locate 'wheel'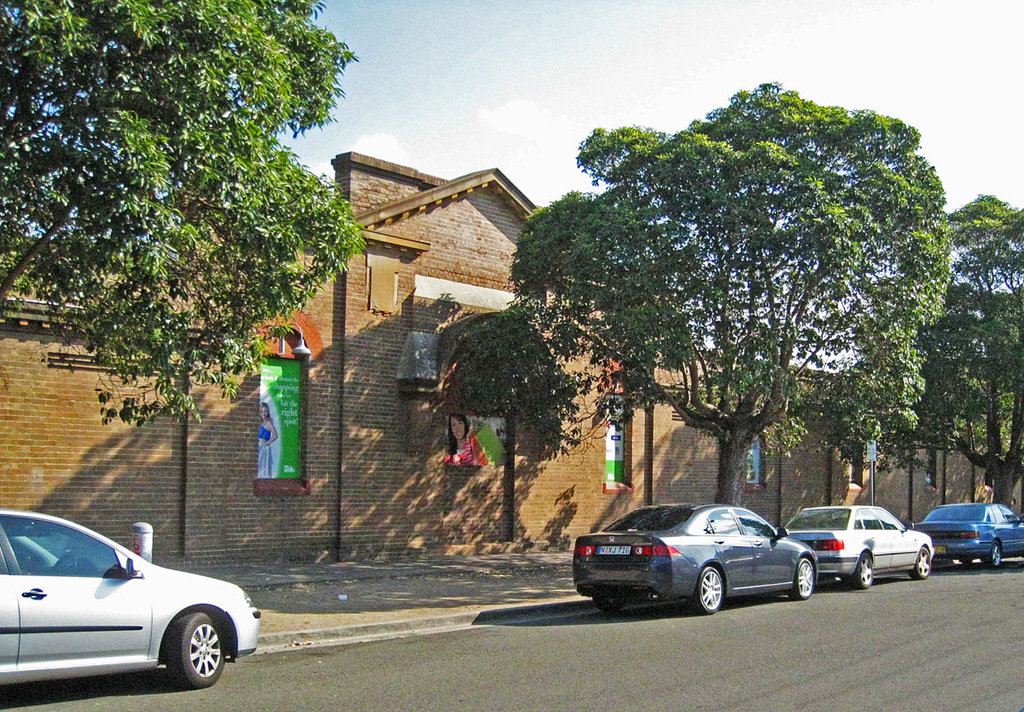
51,552,79,575
